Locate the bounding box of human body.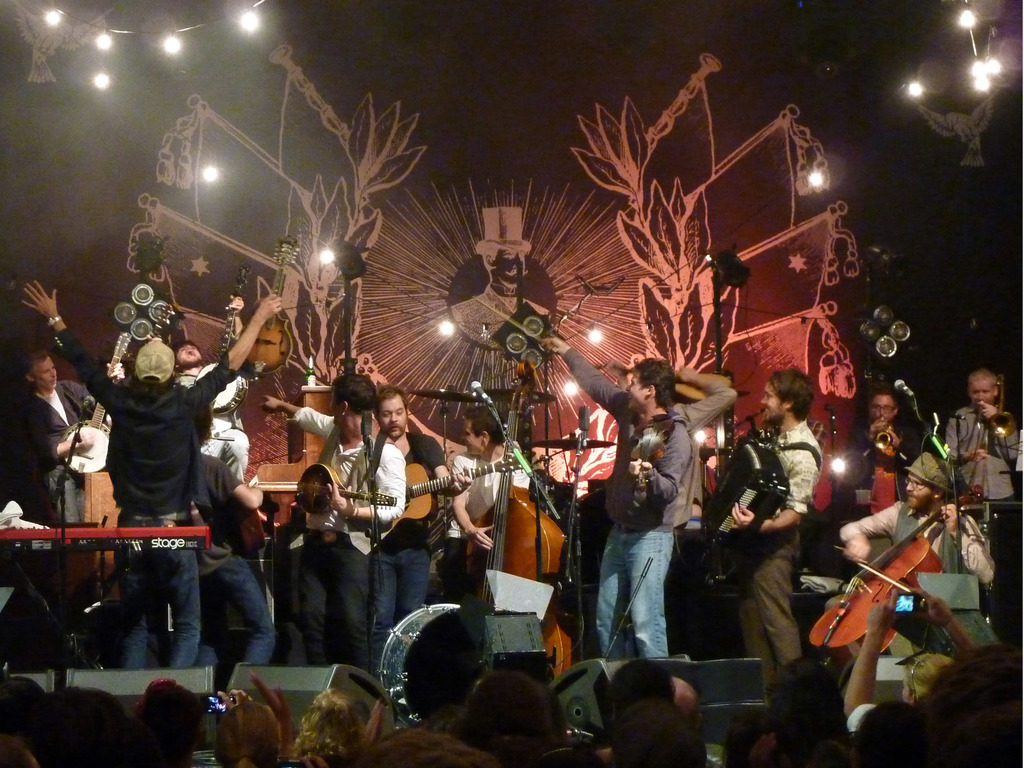
Bounding box: region(437, 404, 536, 613).
